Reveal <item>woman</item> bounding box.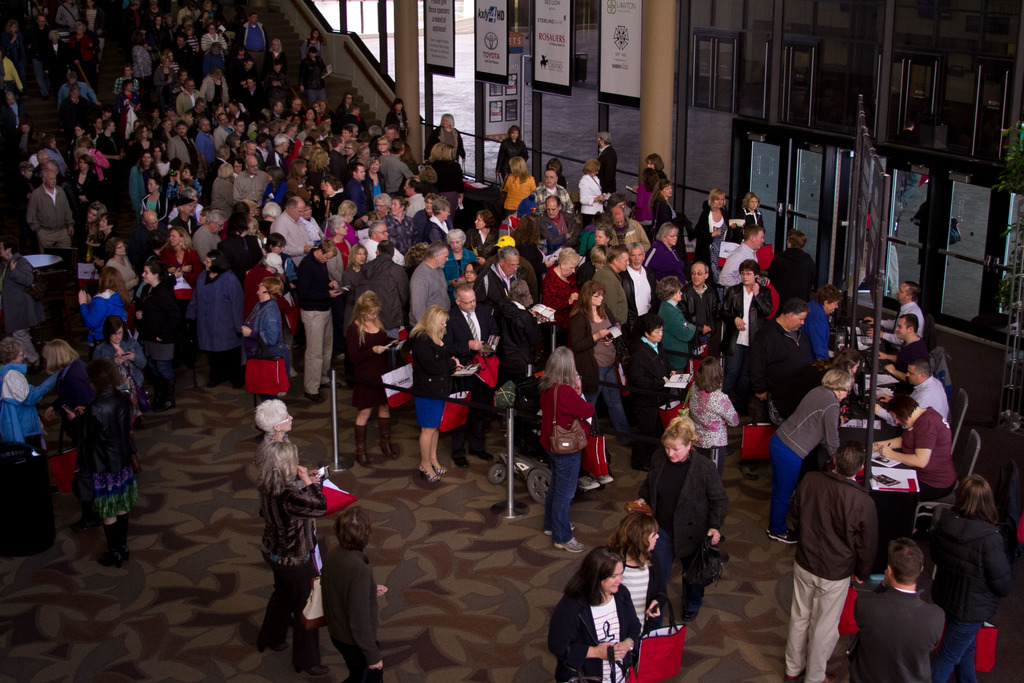
Revealed: [x1=634, y1=167, x2=662, y2=238].
